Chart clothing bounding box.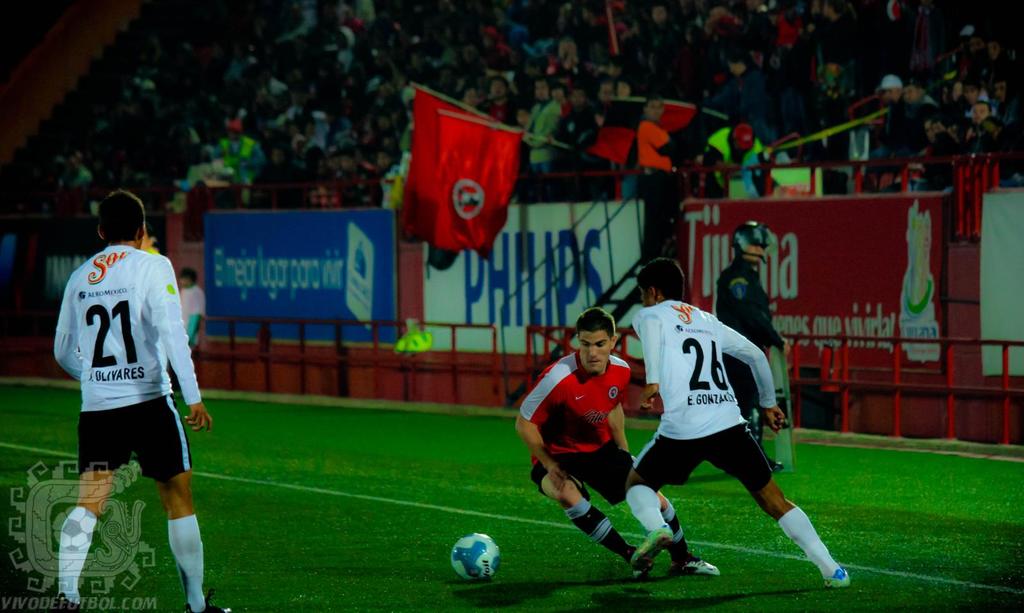
Charted: (58,227,198,506).
